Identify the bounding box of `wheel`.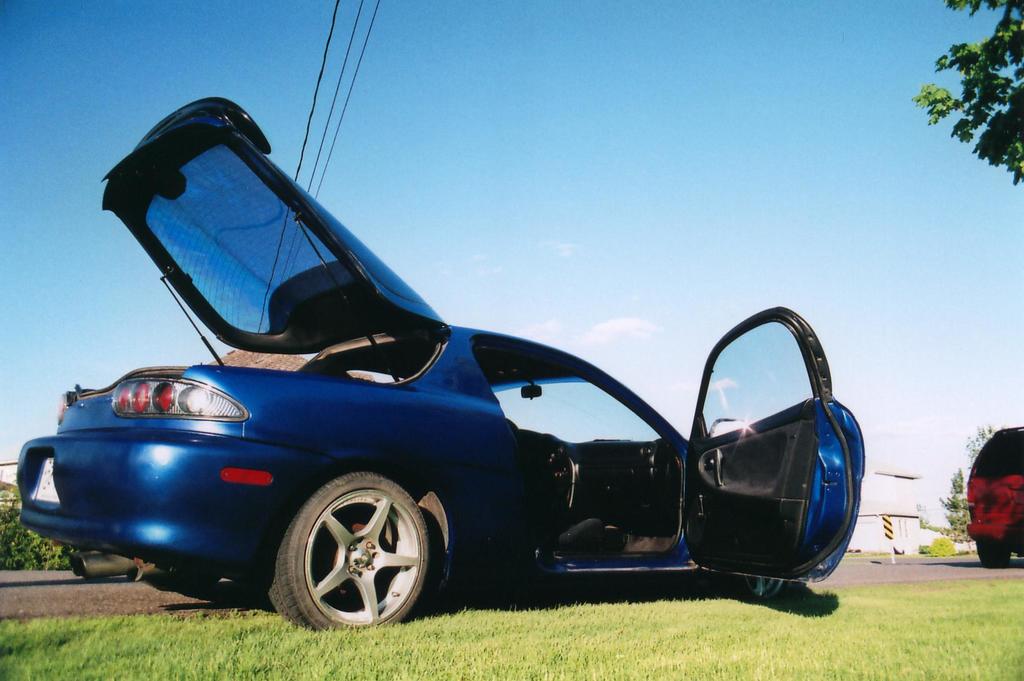
(x1=976, y1=545, x2=1012, y2=566).
